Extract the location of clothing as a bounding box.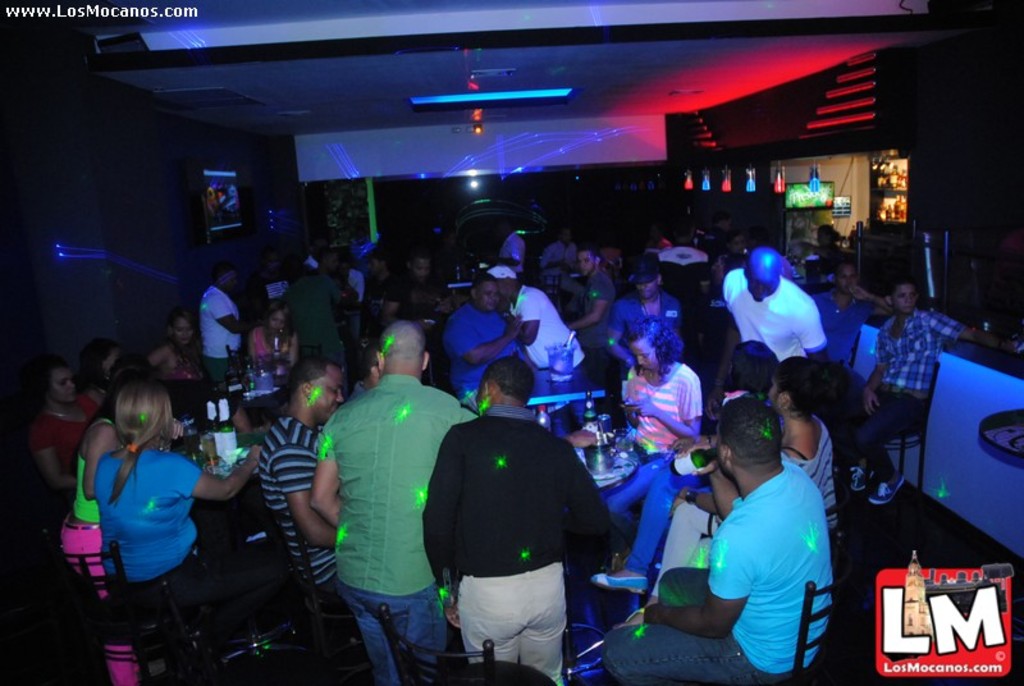
locate(776, 417, 842, 534).
